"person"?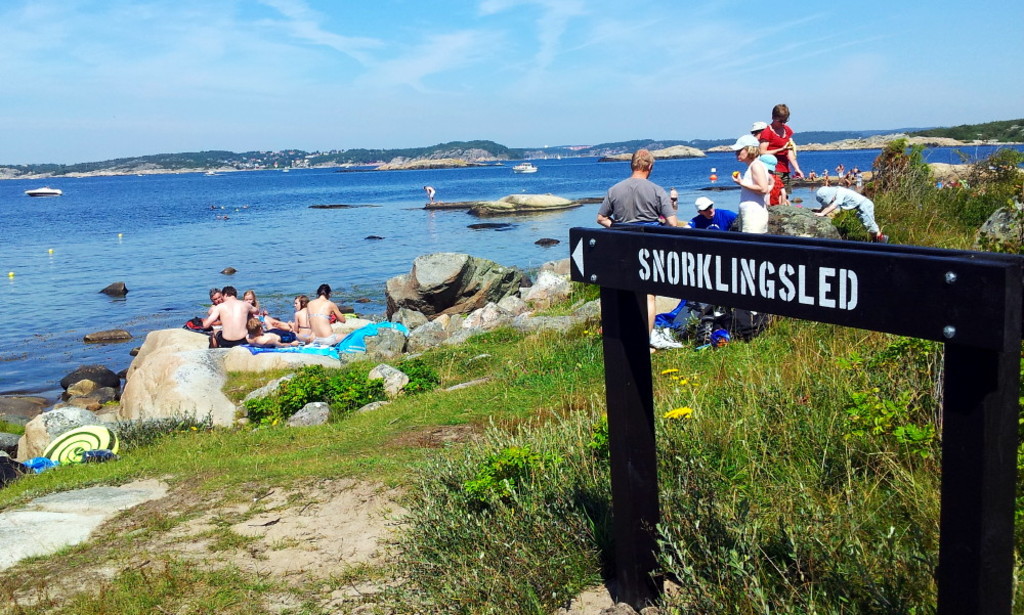
(x1=810, y1=187, x2=889, y2=250)
